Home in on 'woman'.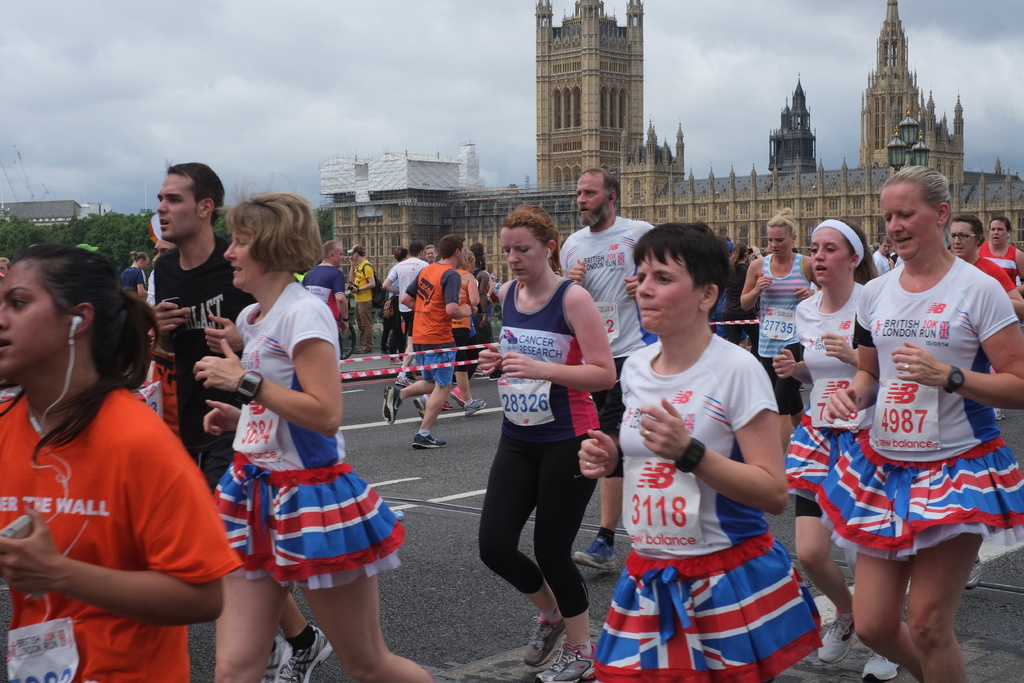
Homed in at [left=412, top=249, right=488, bottom=424].
